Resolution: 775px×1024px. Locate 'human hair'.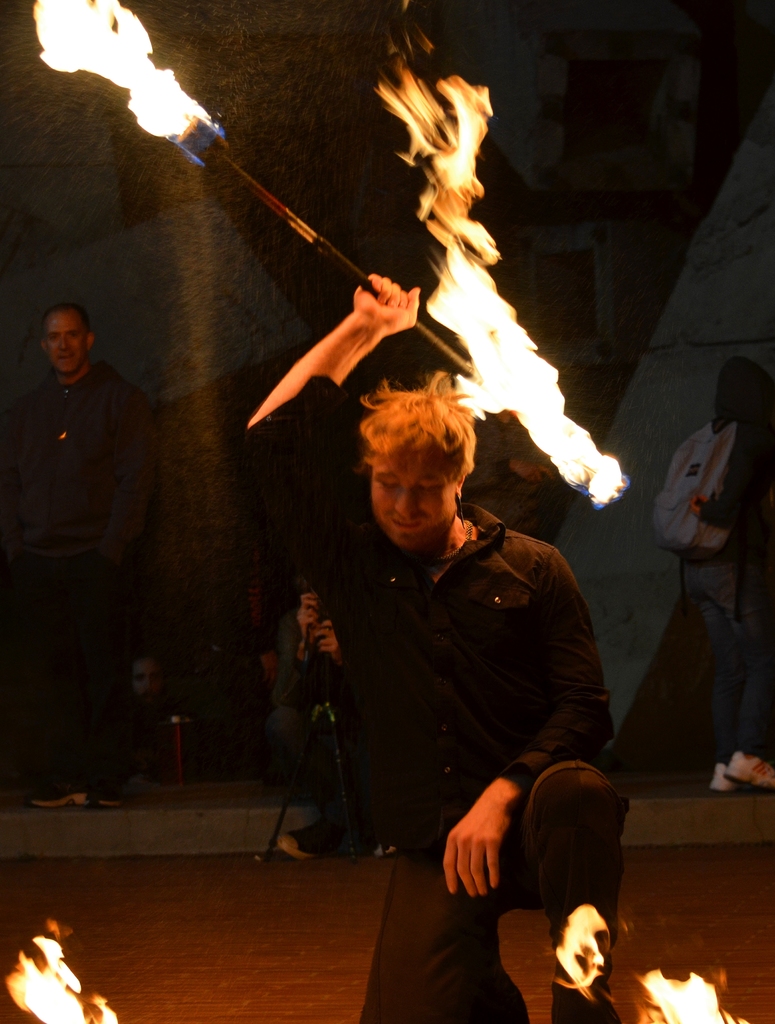
{"left": 352, "top": 370, "right": 476, "bottom": 469}.
